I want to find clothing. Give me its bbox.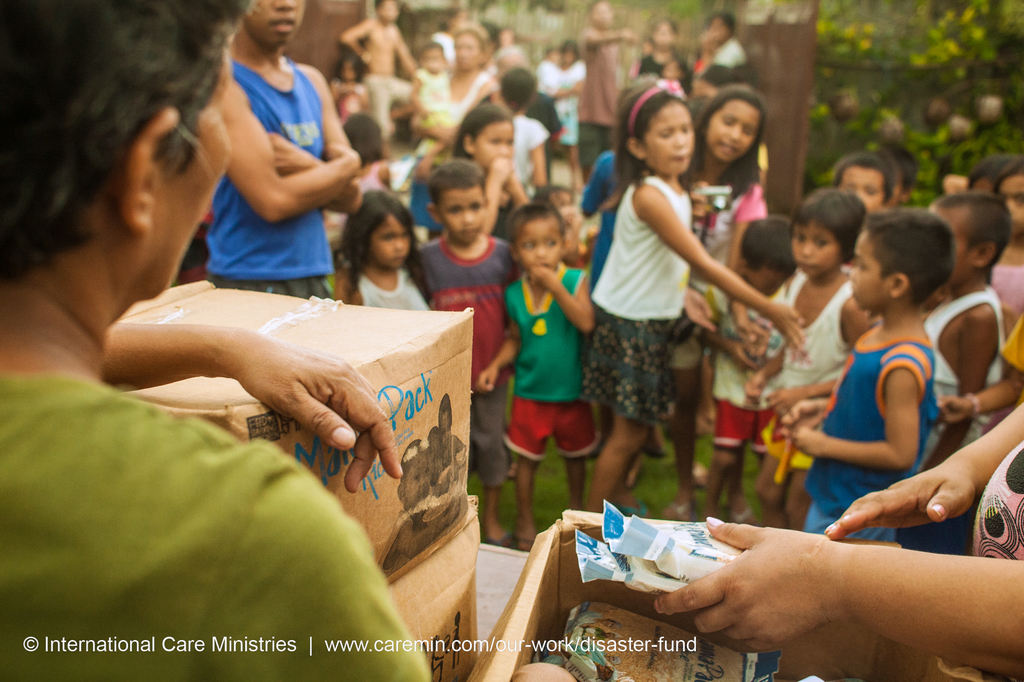
x1=595, y1=320, x2=675, y2=415.
